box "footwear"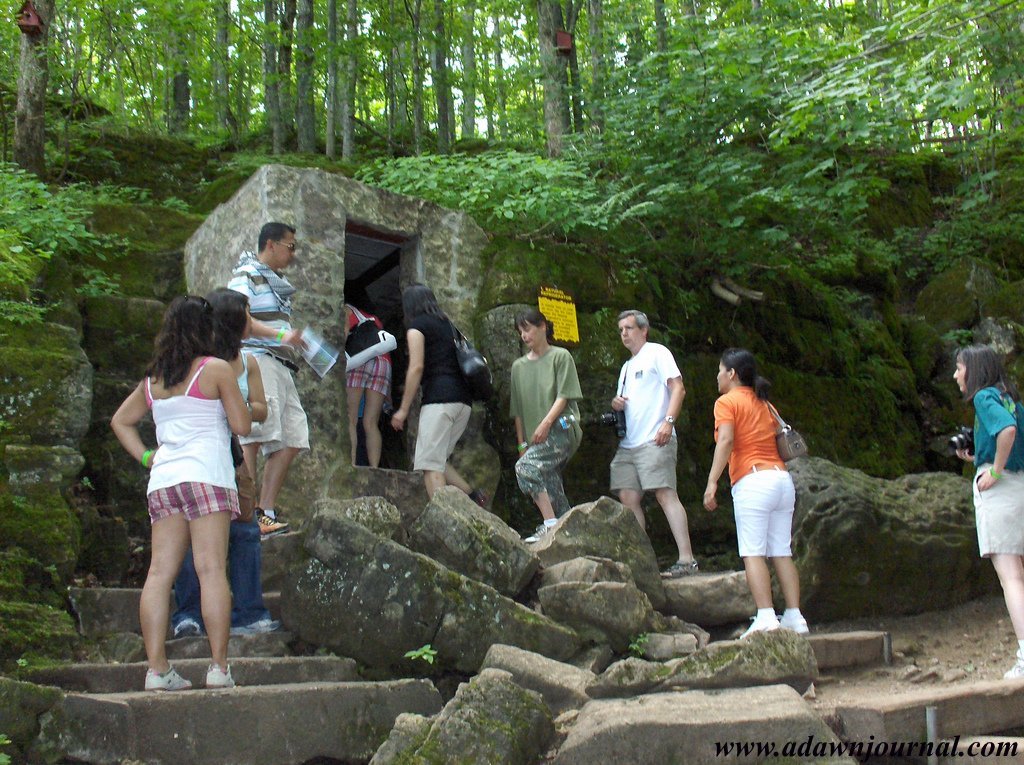
(201, 664, 236, 688)
